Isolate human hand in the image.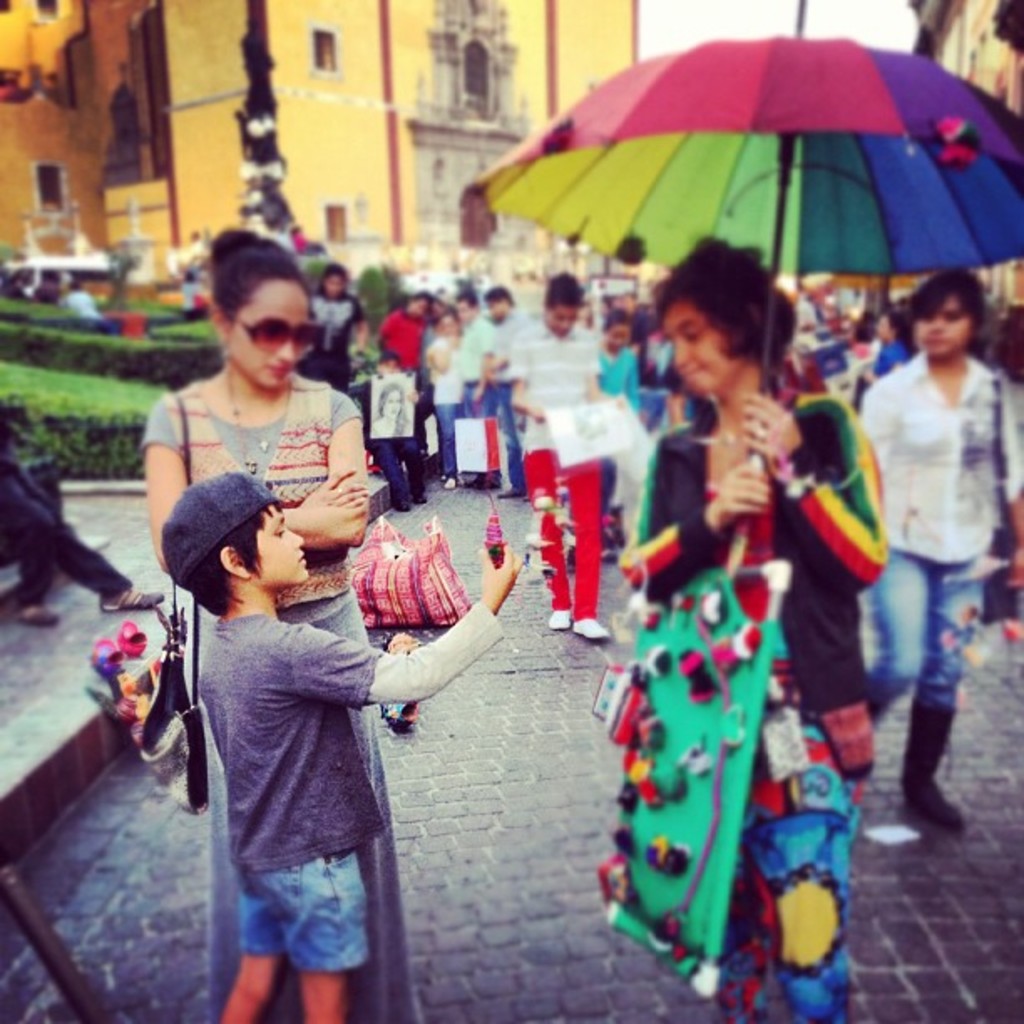
Isolated region: detection(1009, 542, 1022, 591).
